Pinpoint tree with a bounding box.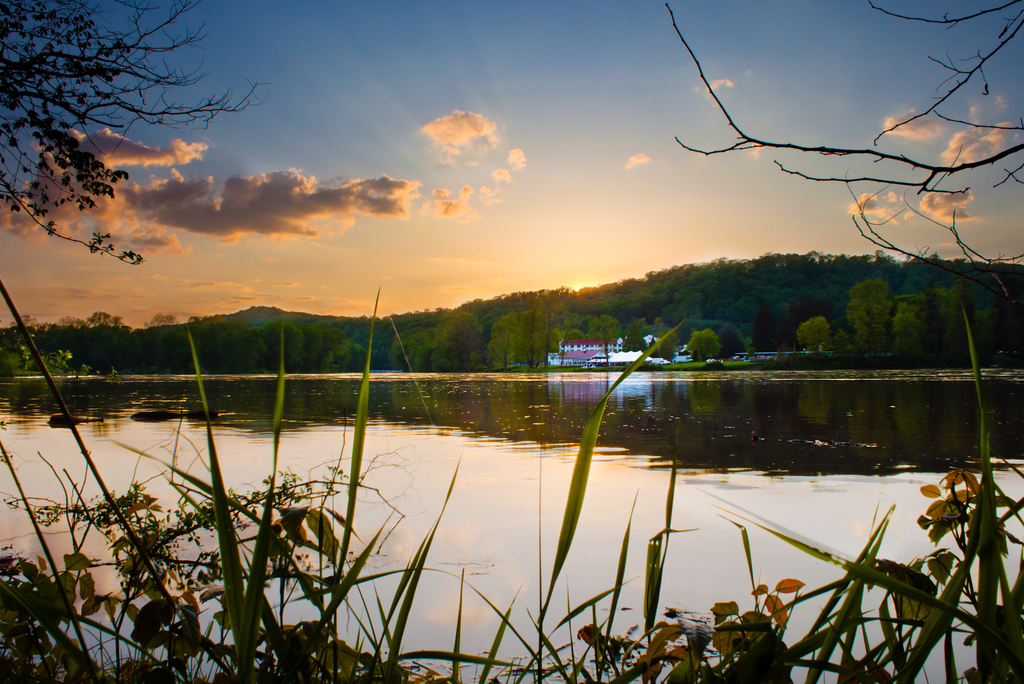
799,293,1016,359.
